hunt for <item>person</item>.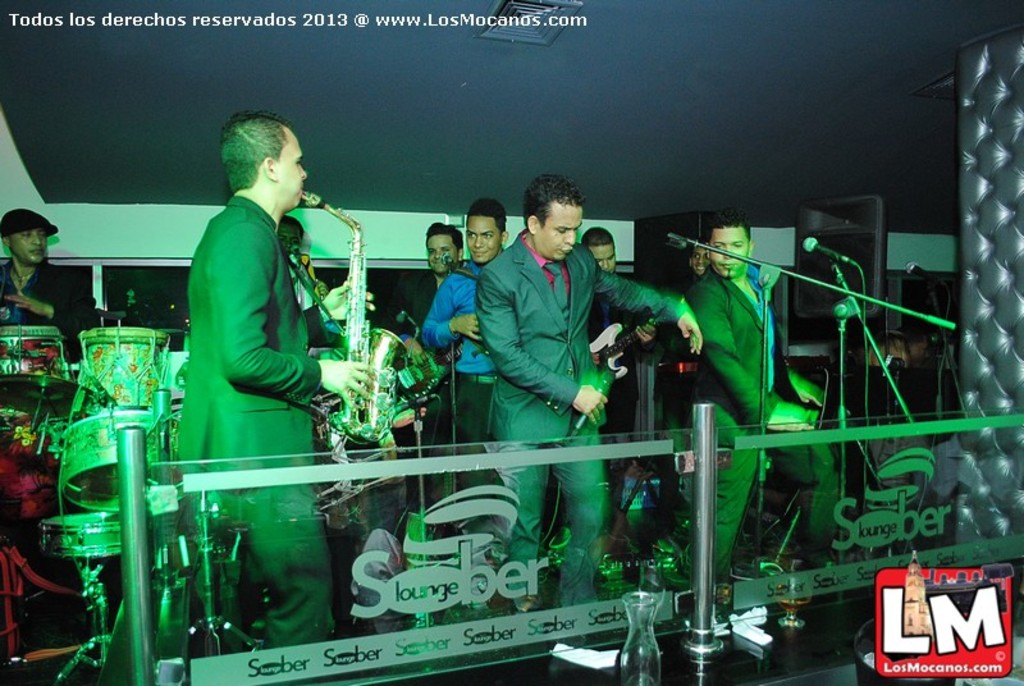
Hunted down at (398,223,467,509).
